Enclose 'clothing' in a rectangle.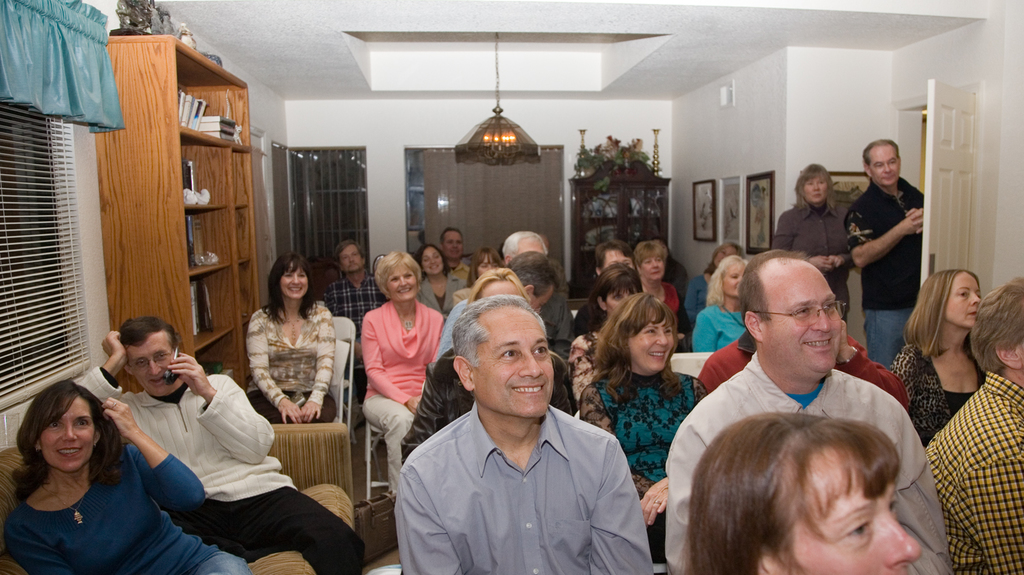
Rect(249, 305, 333, 429).
